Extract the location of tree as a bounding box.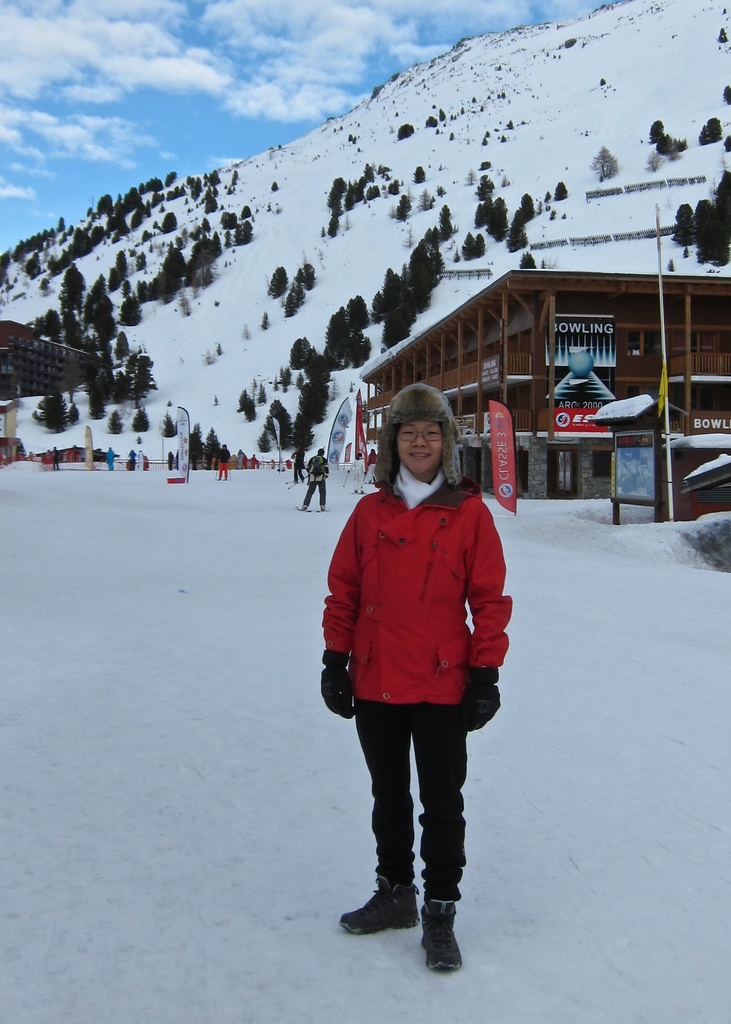
(410,163,428,184).
